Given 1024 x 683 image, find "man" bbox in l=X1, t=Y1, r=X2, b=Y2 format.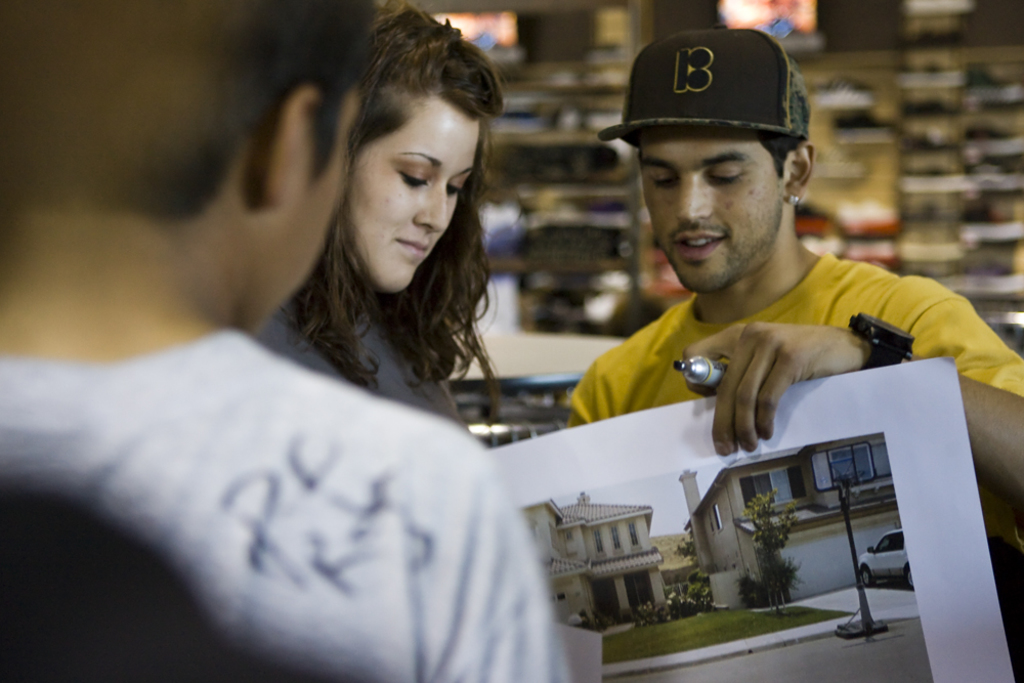
l=0, t=0, r=570, b=682.
